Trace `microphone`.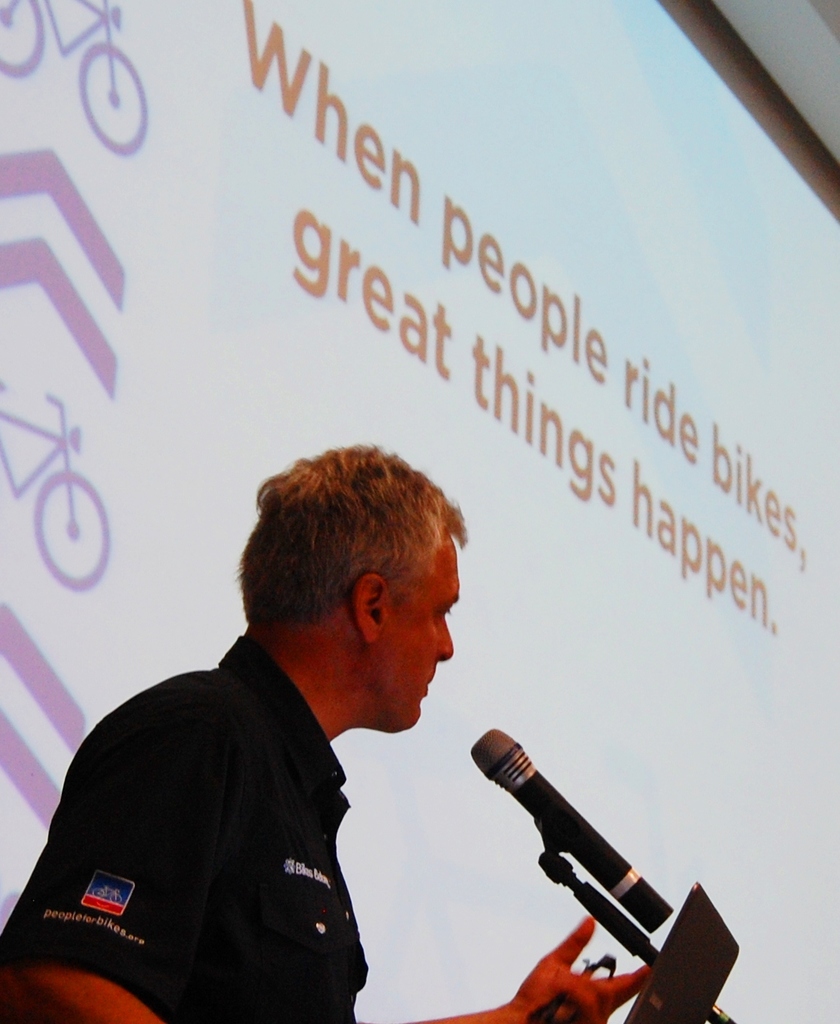
Traced to x1=441 y1=706 x2=722 y2=1004.
